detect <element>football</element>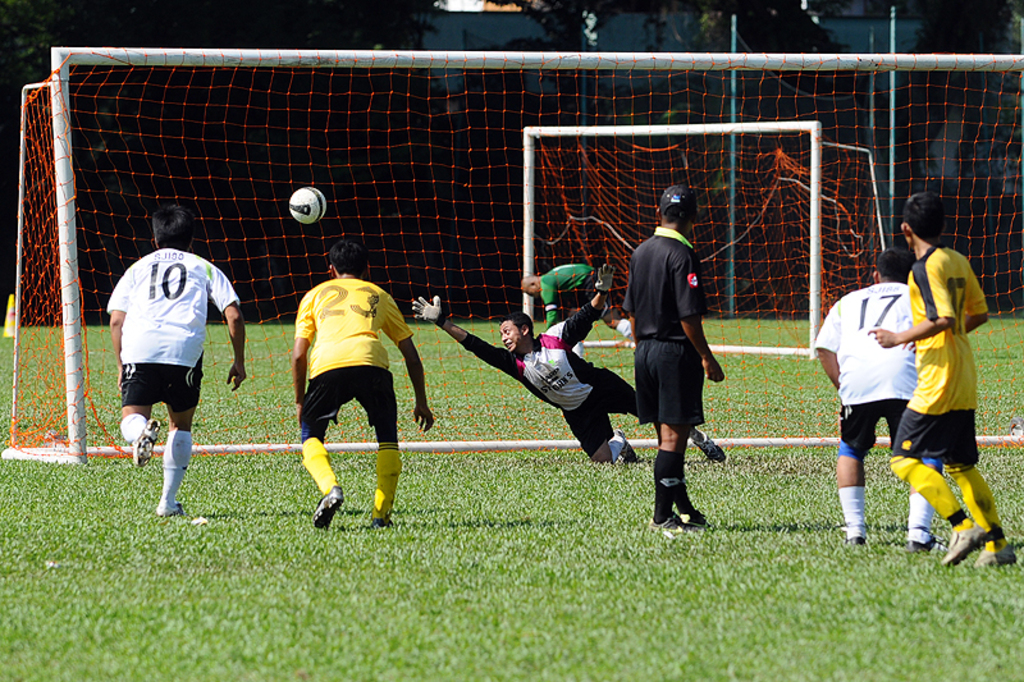
(left=289, top=183, right=325, bottom=221)
